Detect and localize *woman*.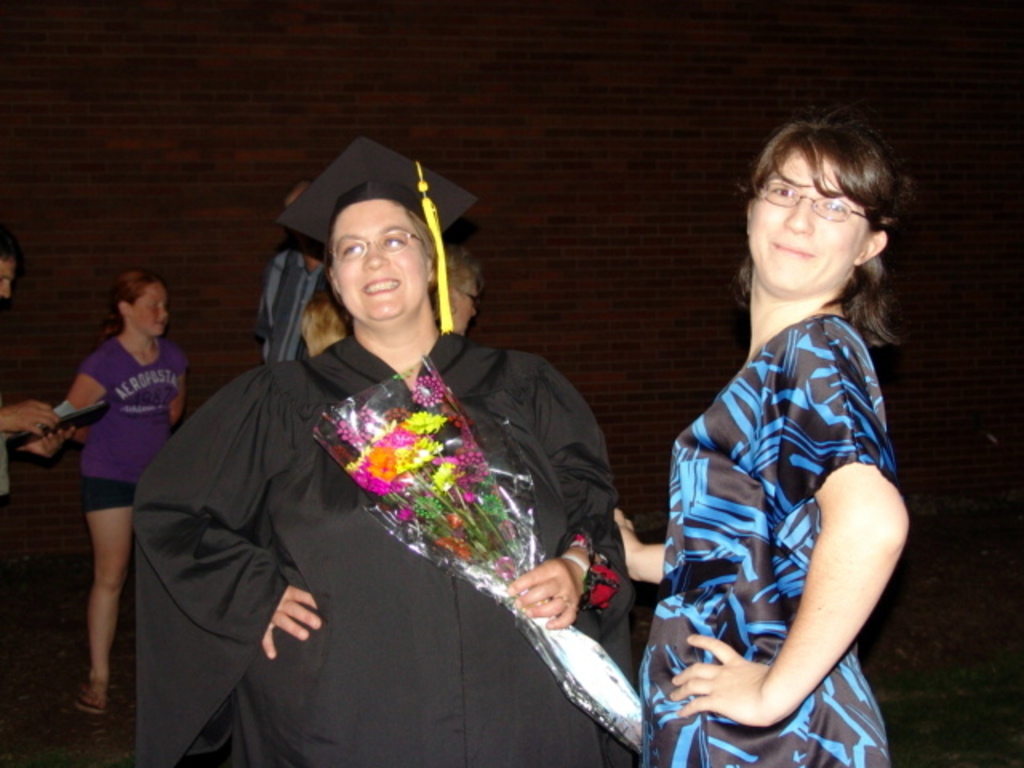
Localized at pyautogui.locateOnScreen(610, 109, 917, 766).
